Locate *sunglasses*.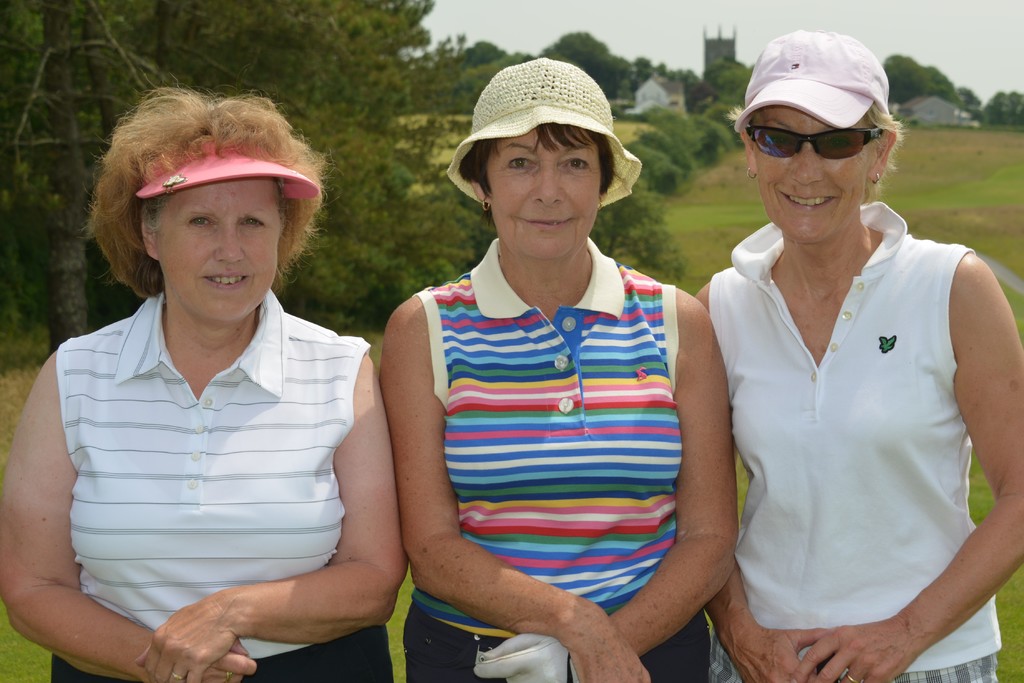
Bounding box: 750 124 885 157.
